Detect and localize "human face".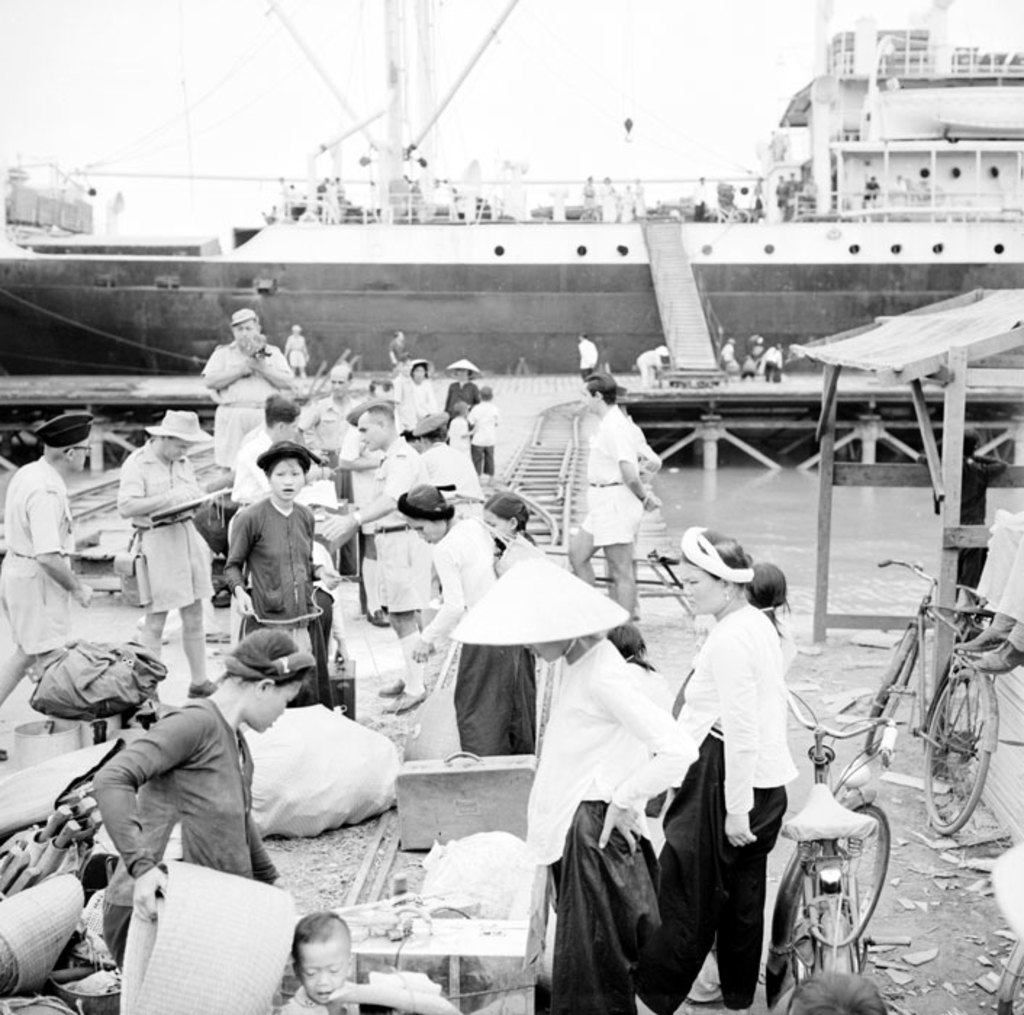
Localized at [x1=306, y1=947, x2=348, y2=1000].
